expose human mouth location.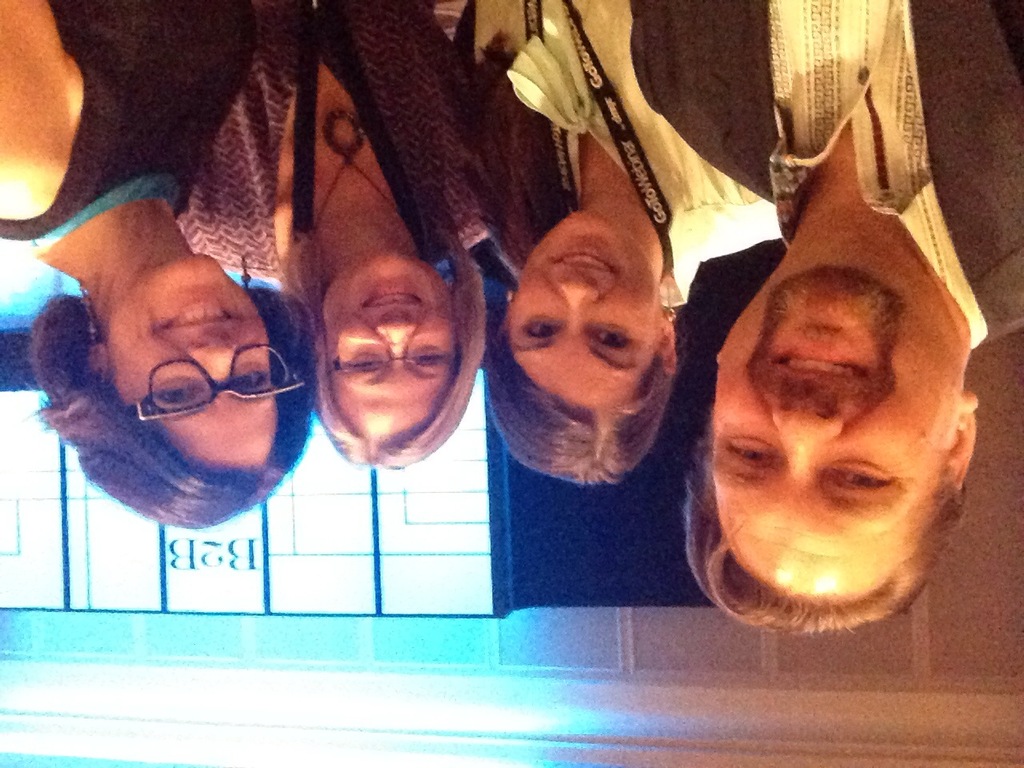
Exposed at 554 245 617 274.
